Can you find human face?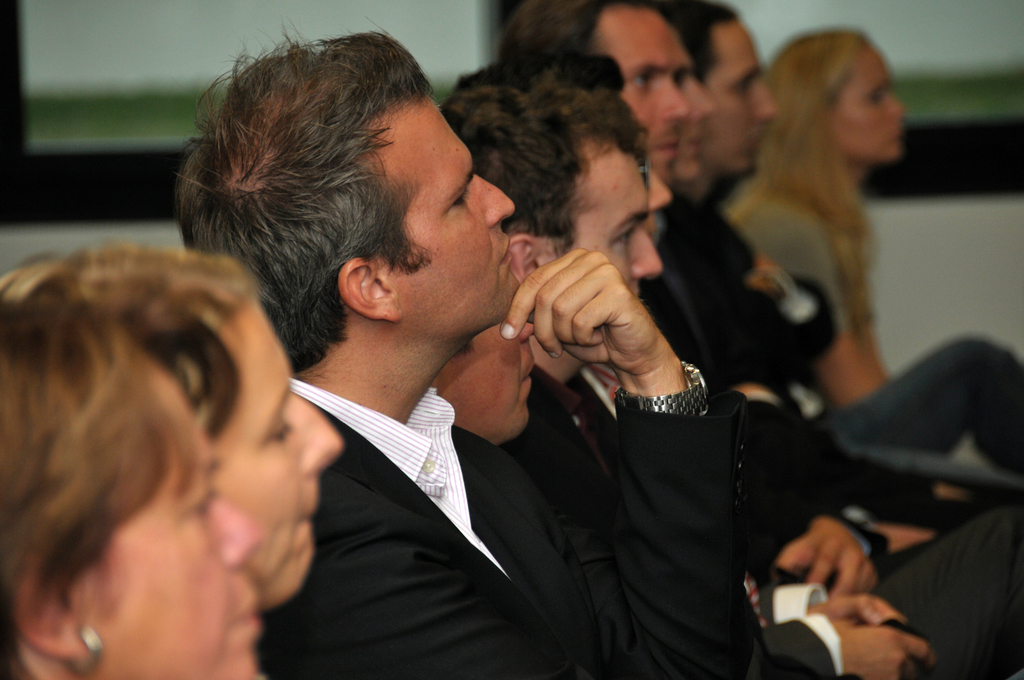
Yes, bounding box: detection(576, 152, 662, 302).
